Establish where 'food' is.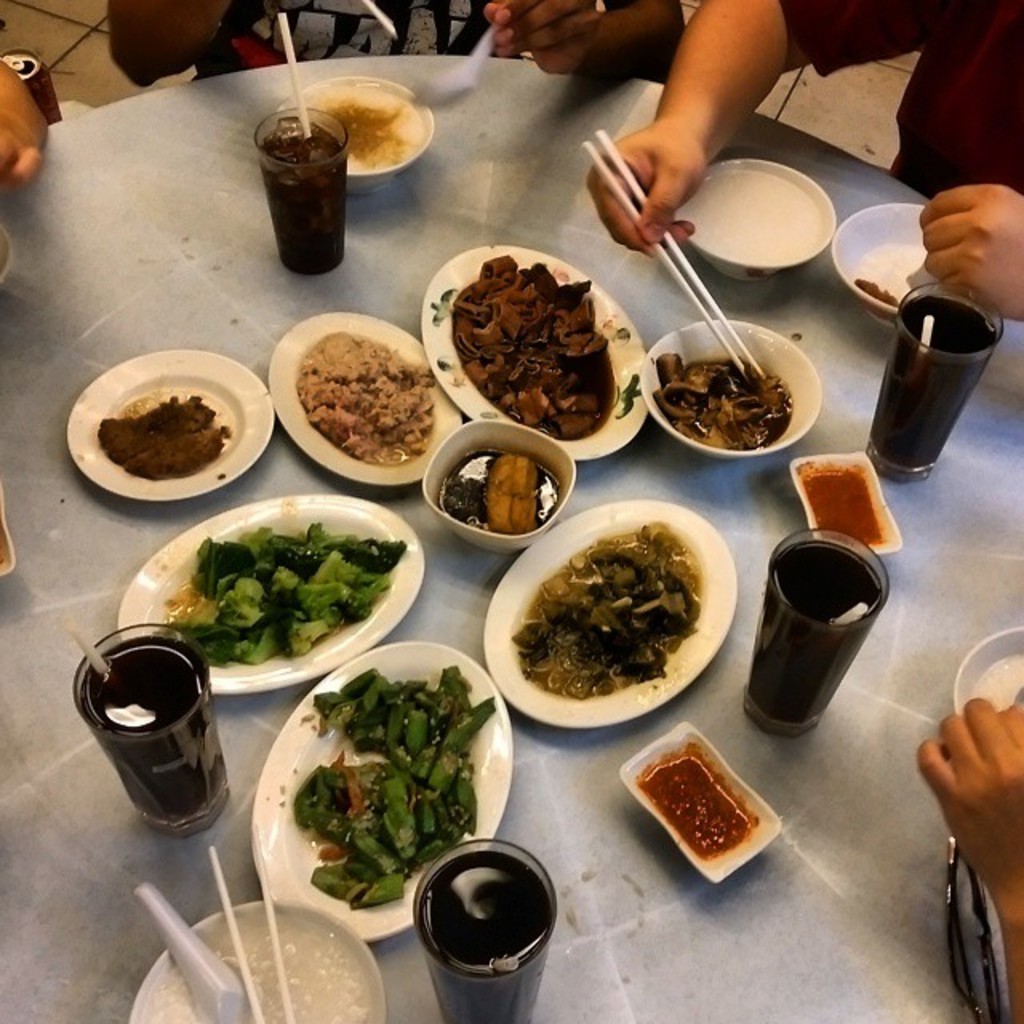
Established at 504/526/712/712.
